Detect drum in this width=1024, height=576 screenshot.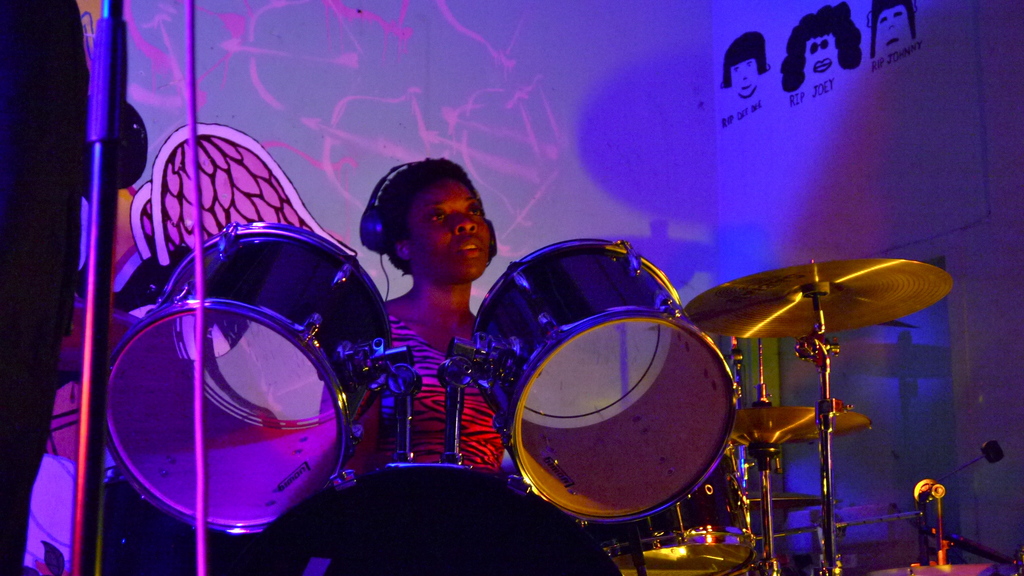
Detection: <bbox>467, 238, 742, 524</bbox>.
